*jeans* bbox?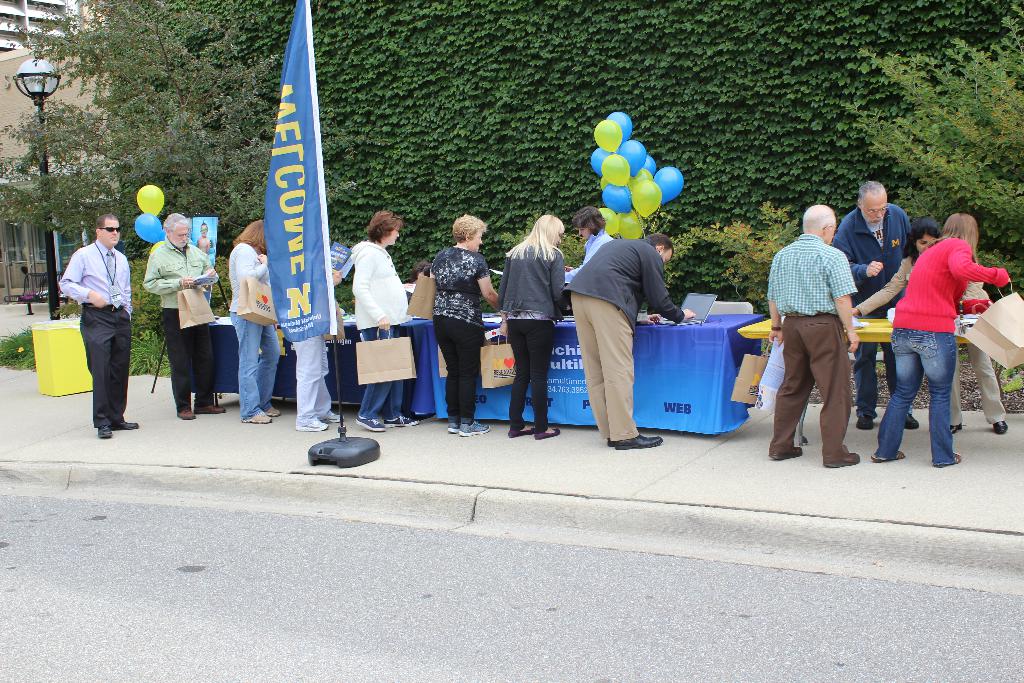
[232,311,280,418]
